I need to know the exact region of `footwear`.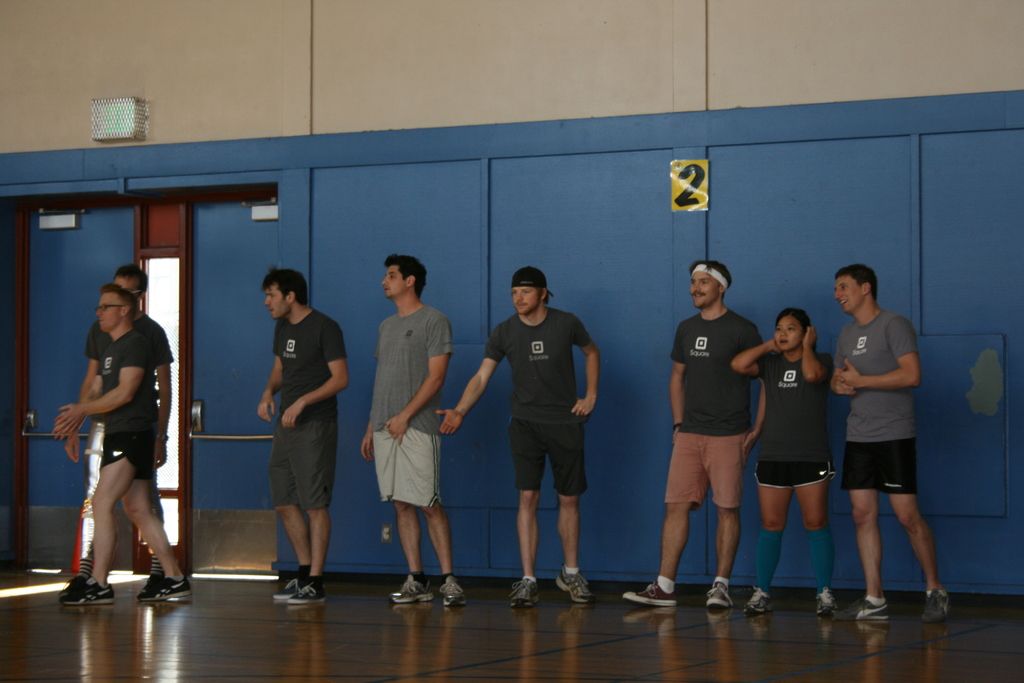
Region: rect(271, 580, 300, 599).
